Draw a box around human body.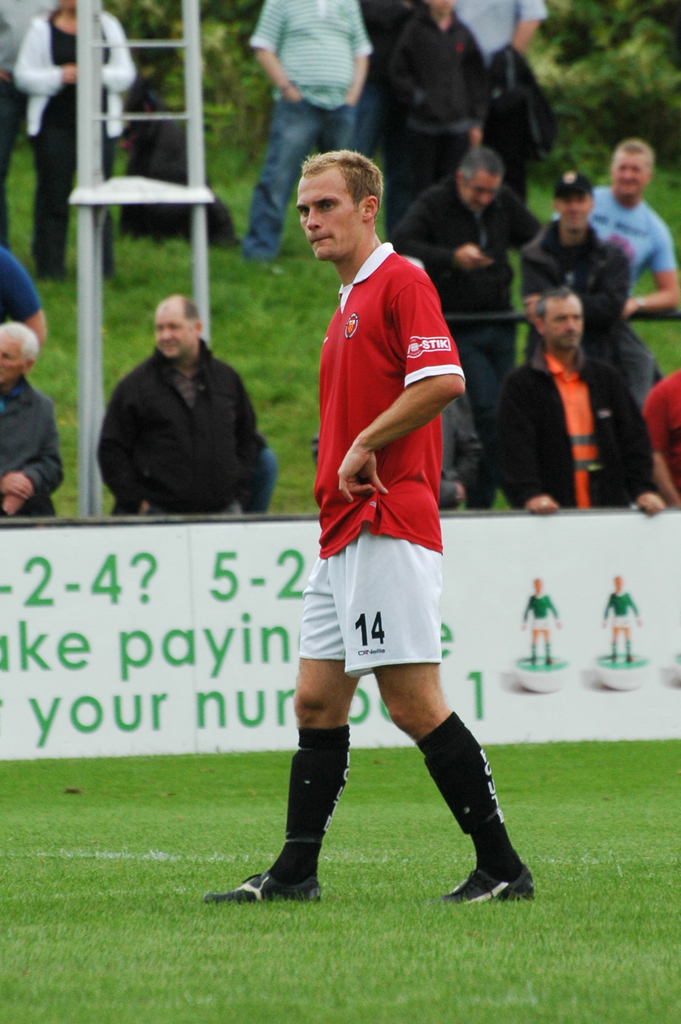
select_region(0, 323, 65, 528).
